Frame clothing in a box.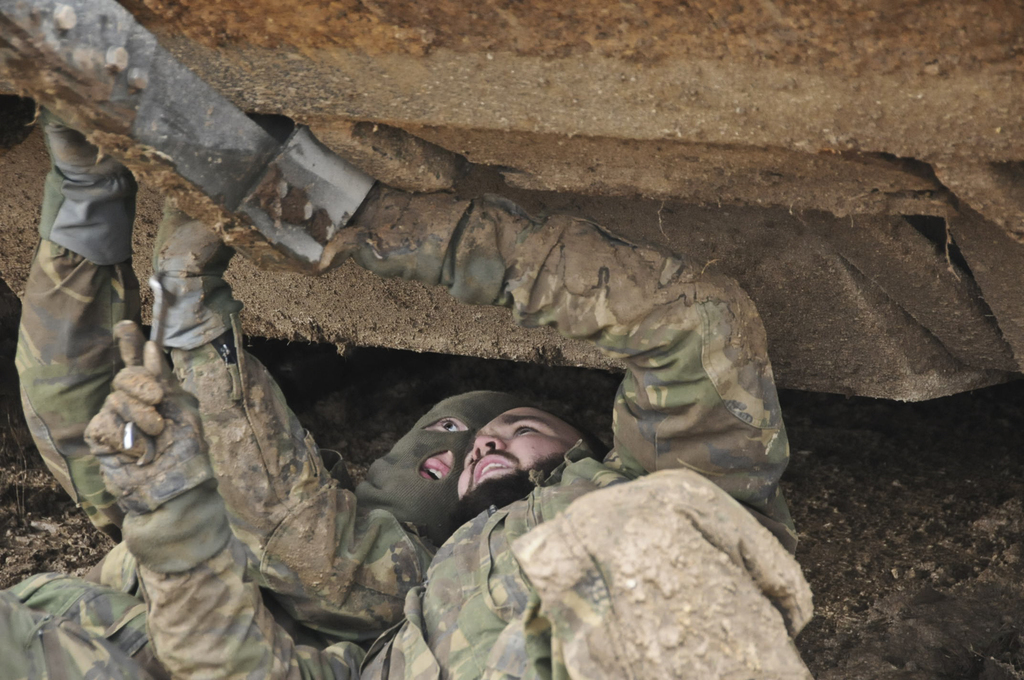
Rect(120, 183, 819, 679).
